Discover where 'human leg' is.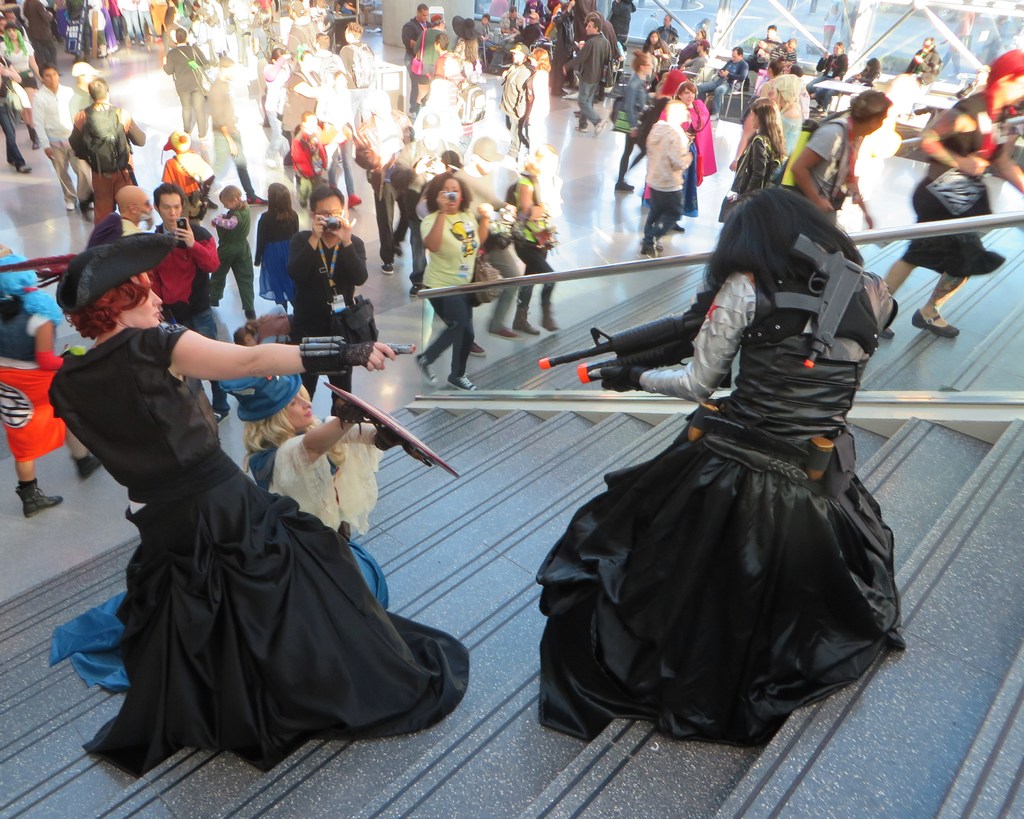
Discovered at 23:76:38:149.
